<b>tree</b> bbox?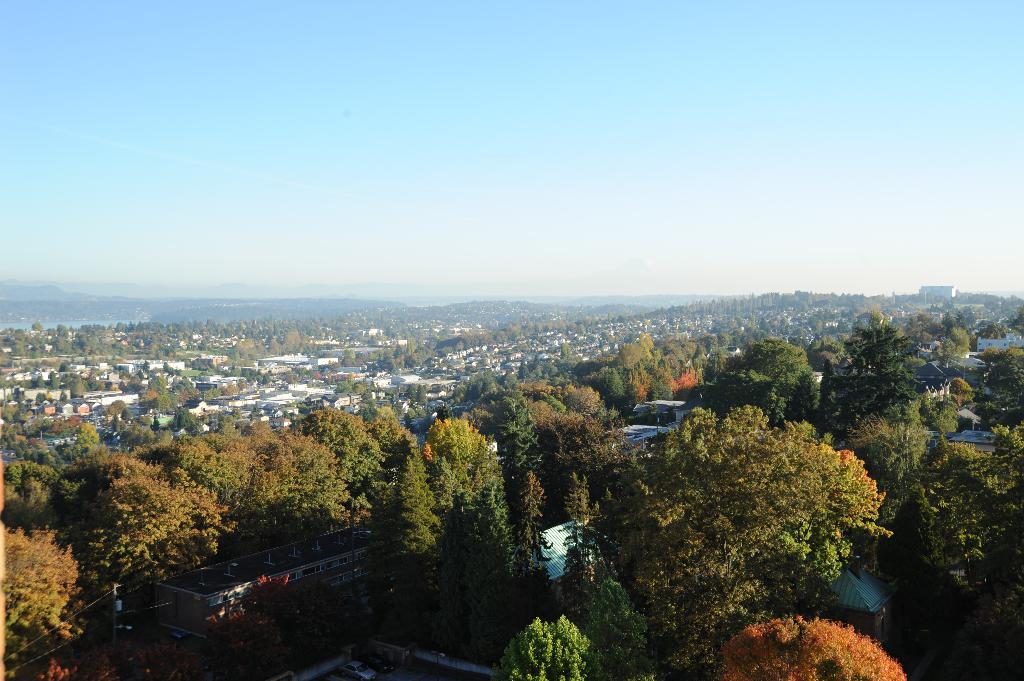
(560,344,573,363)
